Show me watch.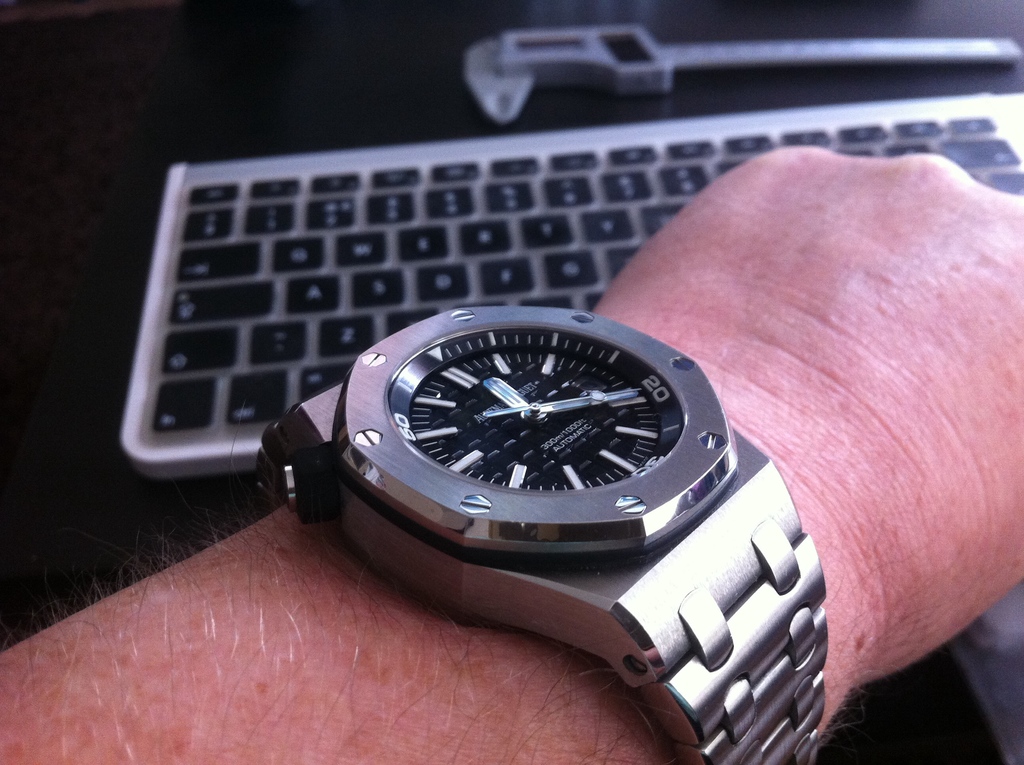
watch is here: {"x1": 252, "y1": 302, "x2": 823, "y2": 764}.
